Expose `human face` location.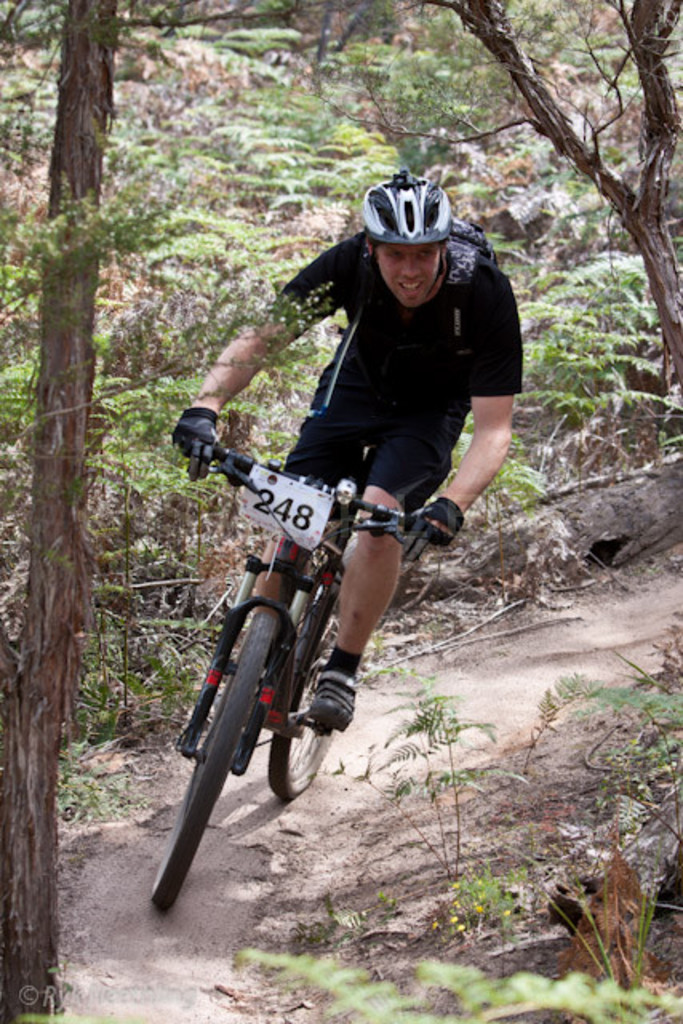
Exposed at crop(374, 245, 443, 306).
